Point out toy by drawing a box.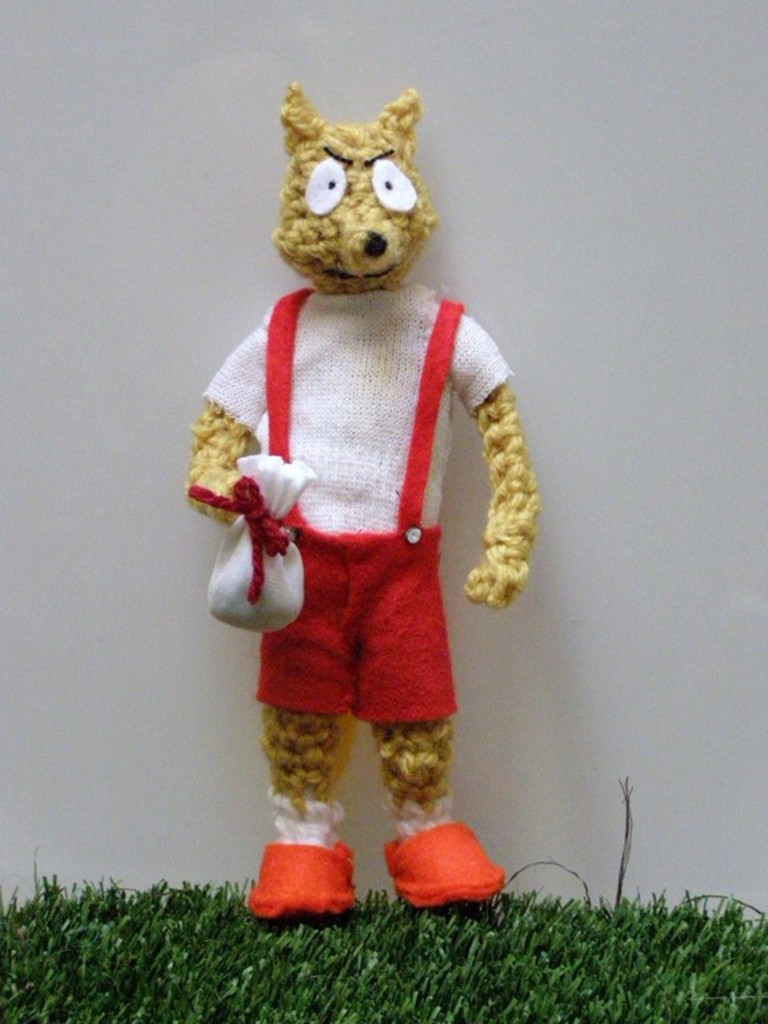
region(179, 67, 555, 883).
